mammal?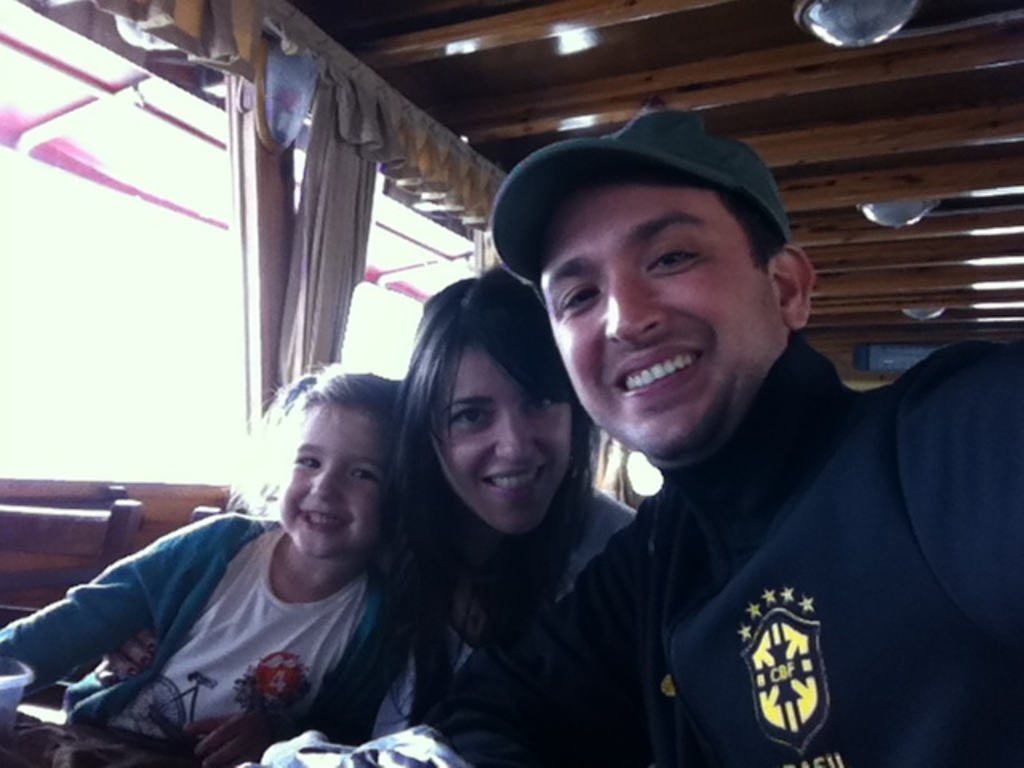
{"x1": 421, "y1": 99, "x2": 1022, "y2": 766}
